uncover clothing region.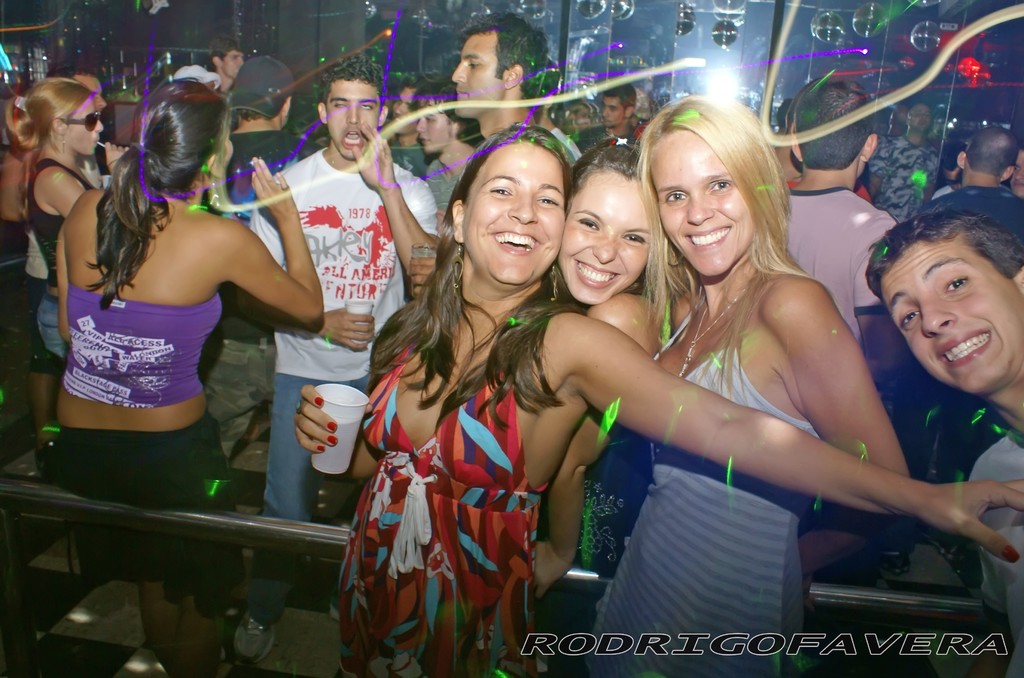
Uncovered: 431 157 461 210.
